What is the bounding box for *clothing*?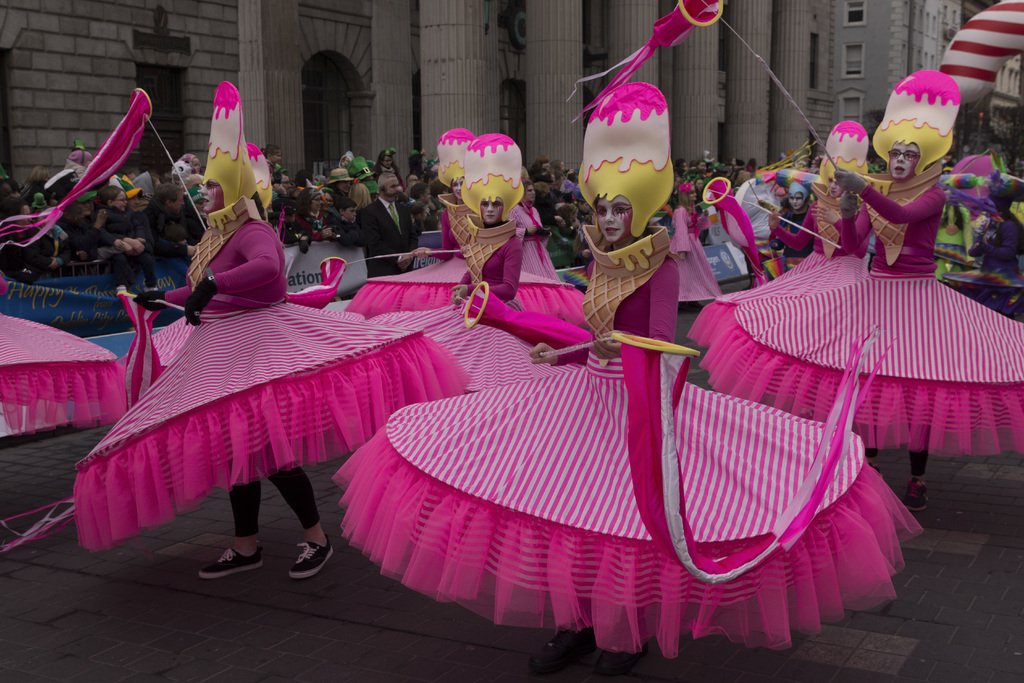
672 151 742 222.
